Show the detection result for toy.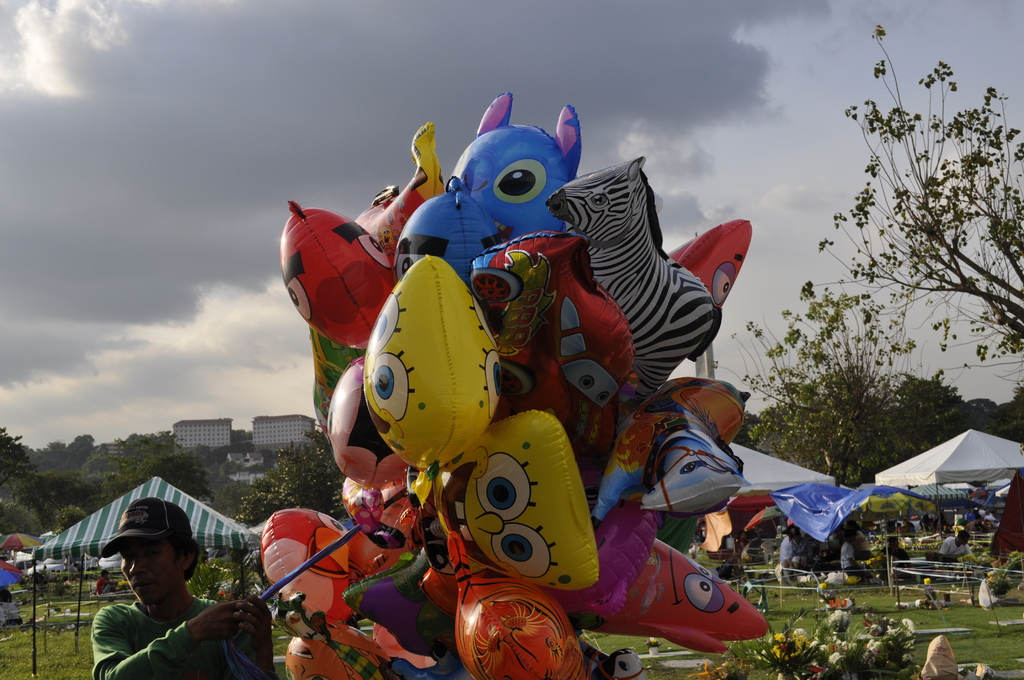
{"x1": 279, "y1": 585, "x2": 392, "y2": 679}.
